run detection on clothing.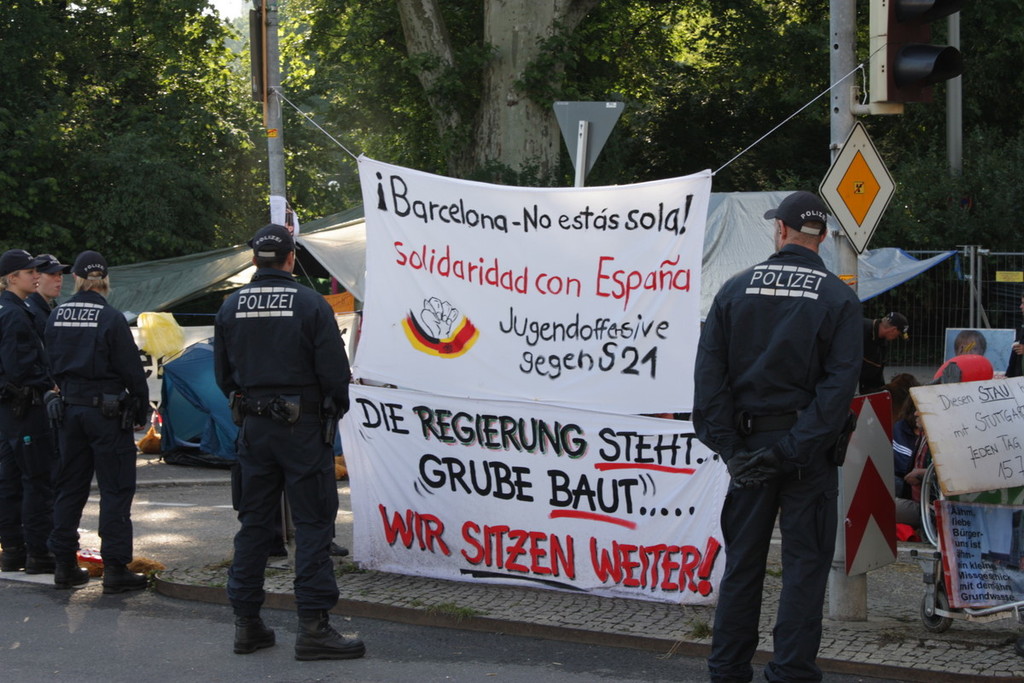
Result: <bbox>695, 191, 887, 664</bbox>.
